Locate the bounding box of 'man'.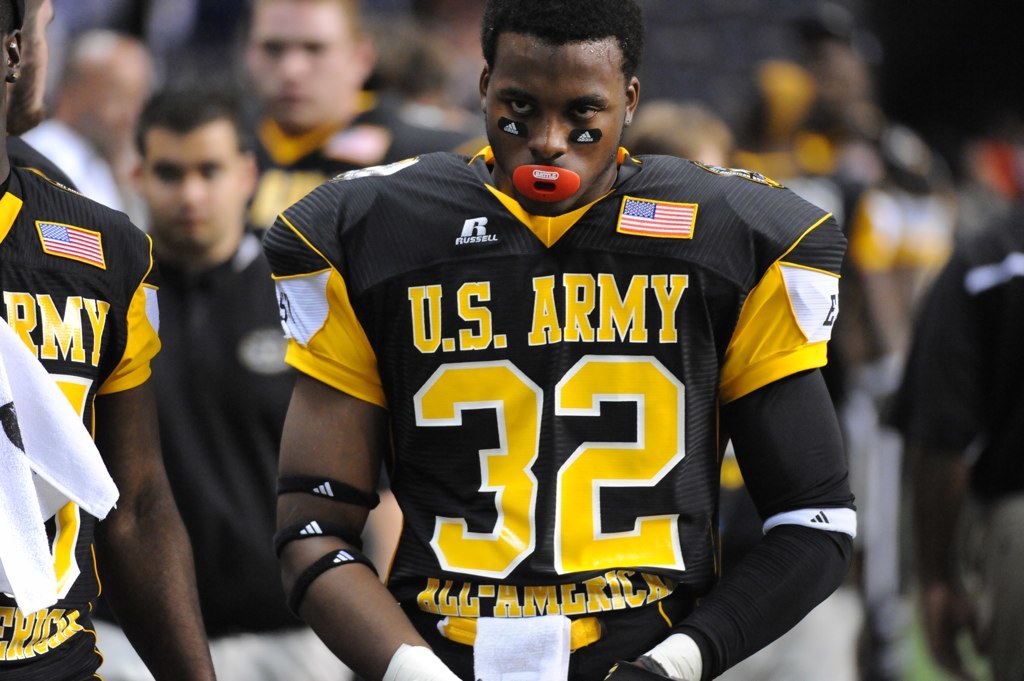
Bounding box: x1=23, y1=25, x2=180, y2=231.
